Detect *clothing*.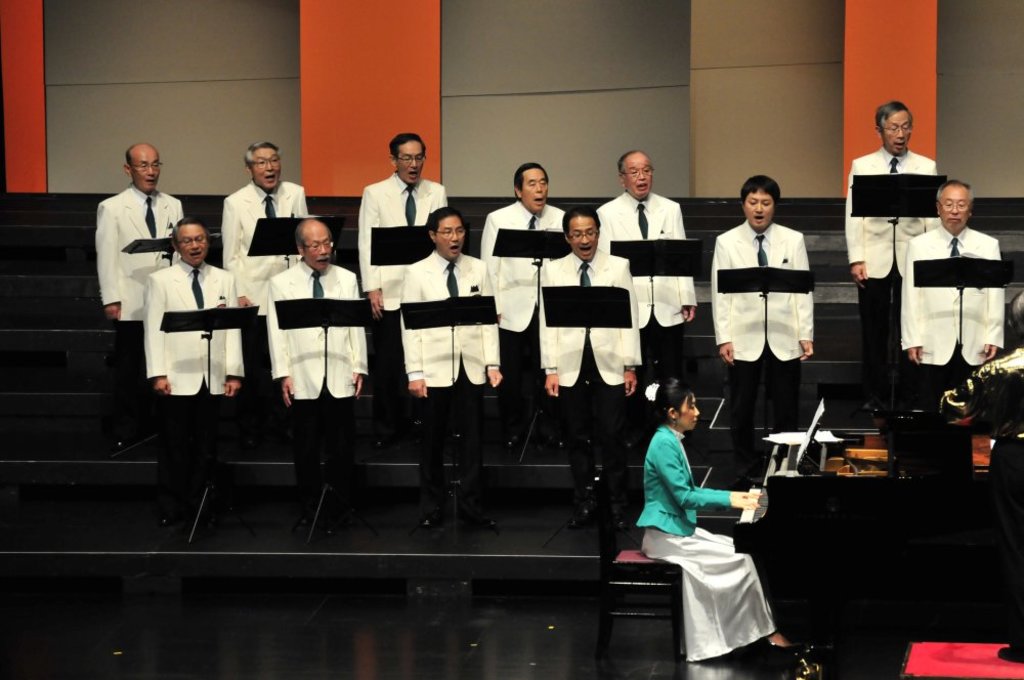
Detected at {"left": 217, "top": 177, "right": 310, "bottom": 402}.
